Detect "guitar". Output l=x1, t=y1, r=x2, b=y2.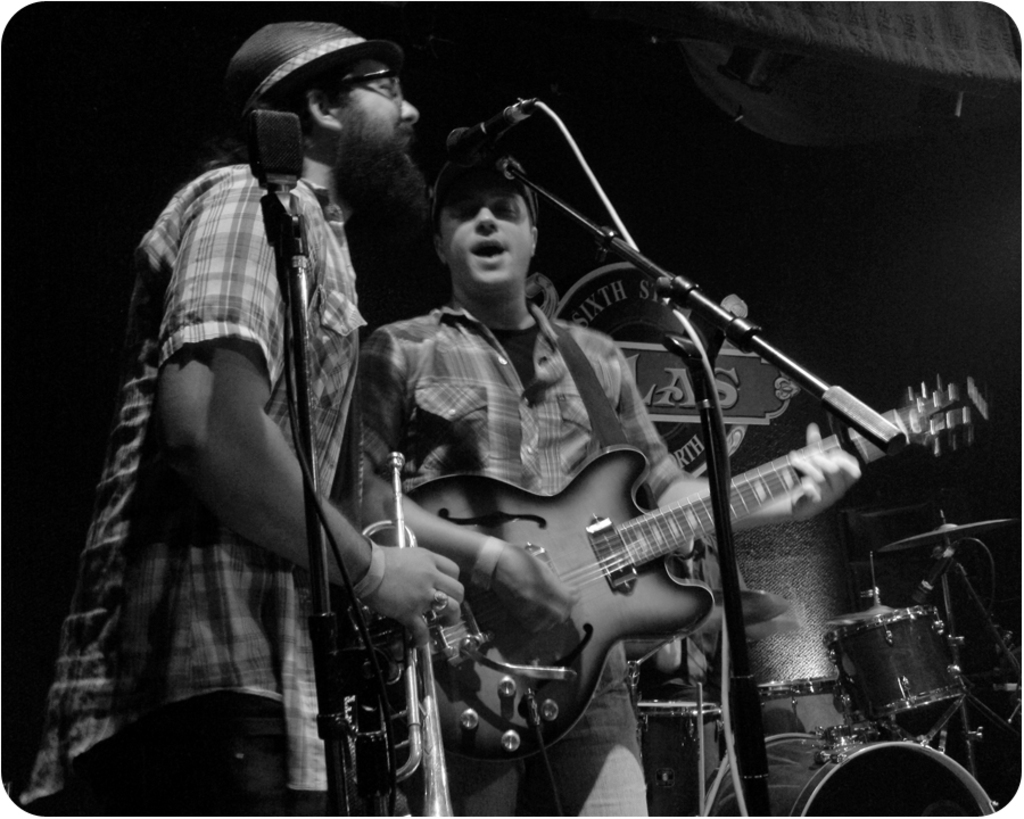
l=296, t=283, r=981, b=799.
